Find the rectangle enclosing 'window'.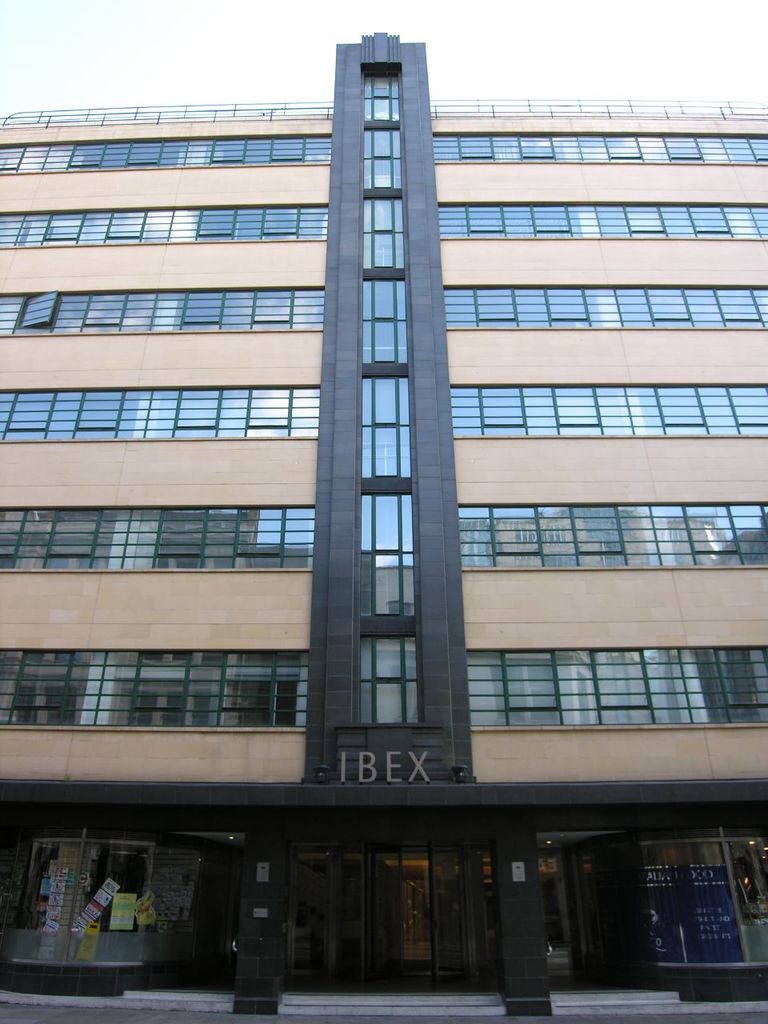
BBox(358, 636, 426, 724).
